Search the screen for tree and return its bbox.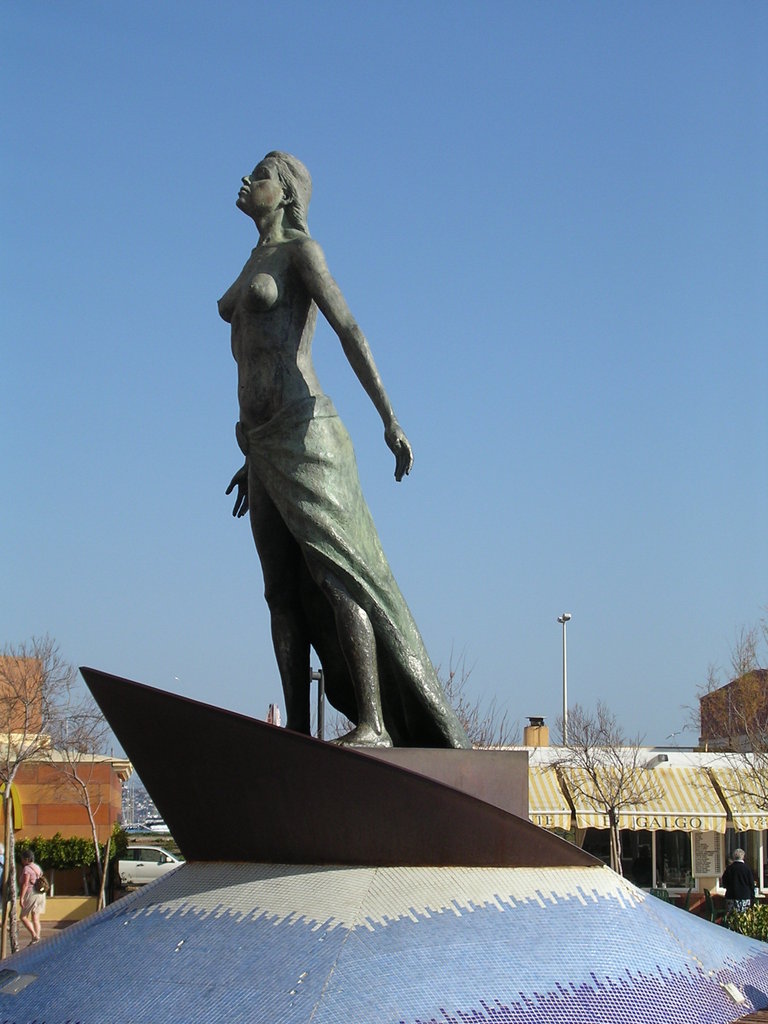
Found: left=550, top=706, right=674, bottom=872.
